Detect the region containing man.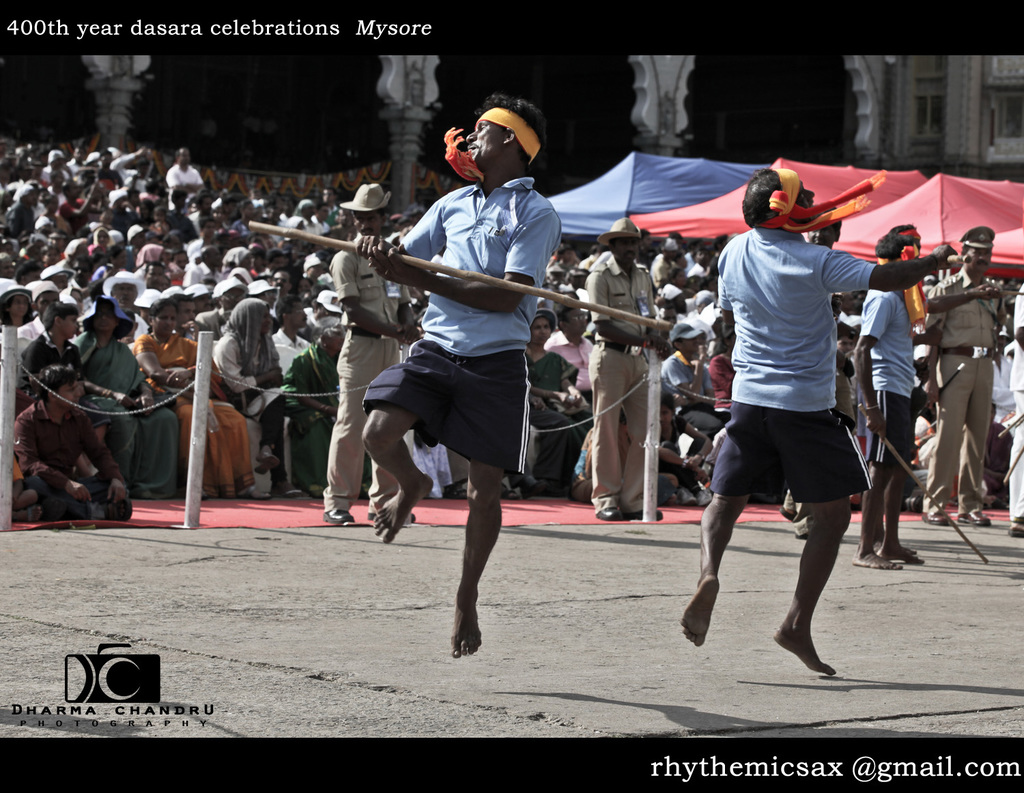
[353,94,567,667].
